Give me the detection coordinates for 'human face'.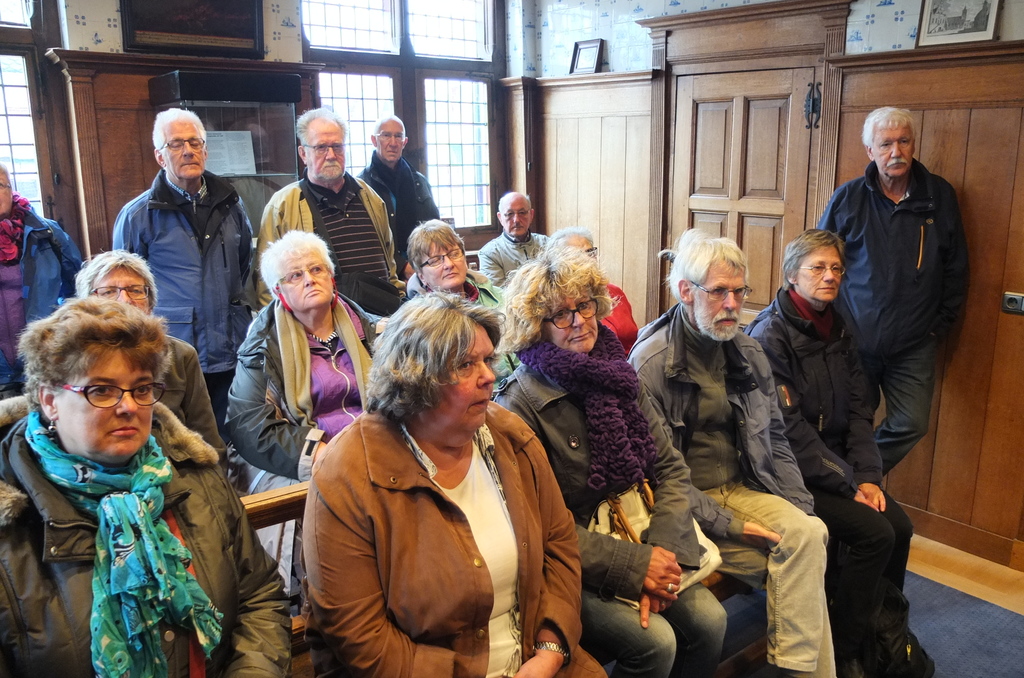
166, 118, 209, 177.
